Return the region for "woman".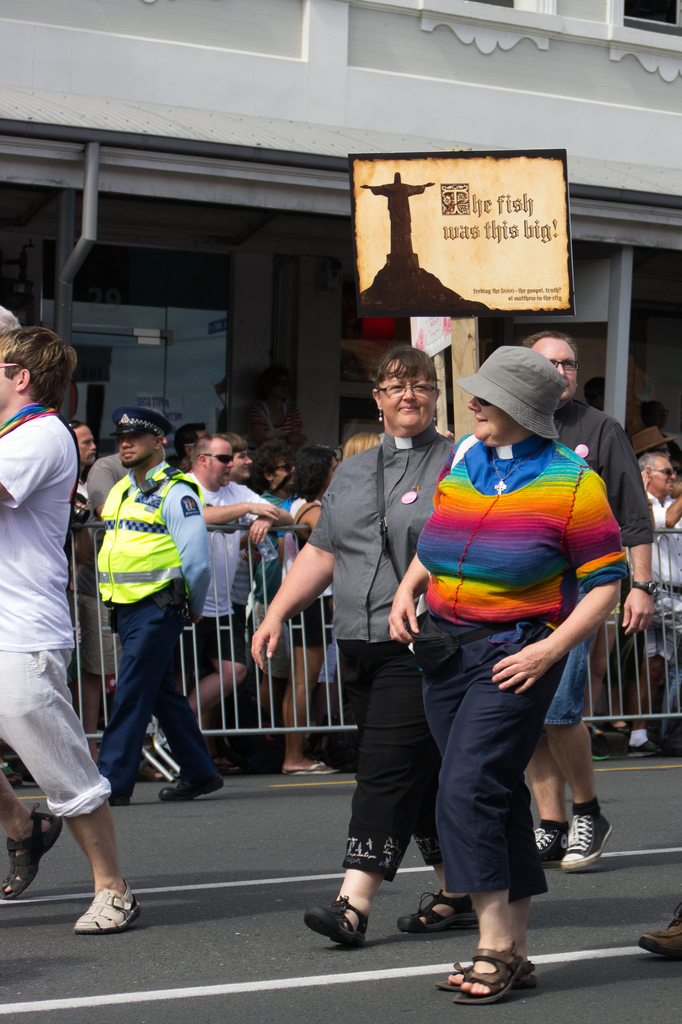
(left=274, top=442, right=337, bottom=777).
